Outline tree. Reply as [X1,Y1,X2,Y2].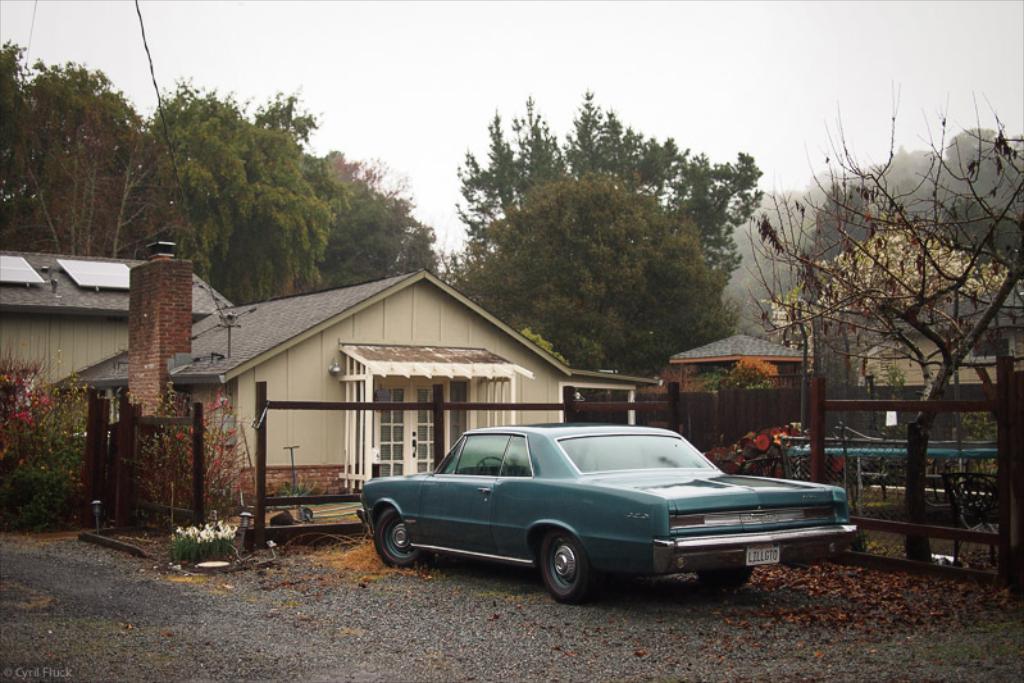
[442,174,729,372].
